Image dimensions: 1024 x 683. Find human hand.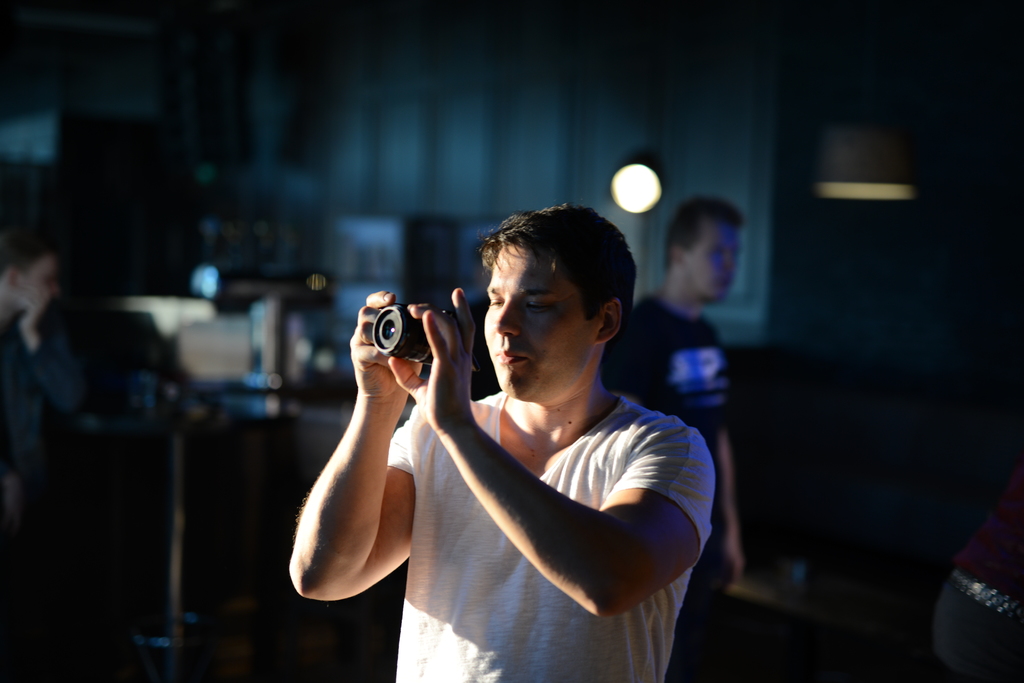
(x1=717, y1=540, x2=746, y2=595).
